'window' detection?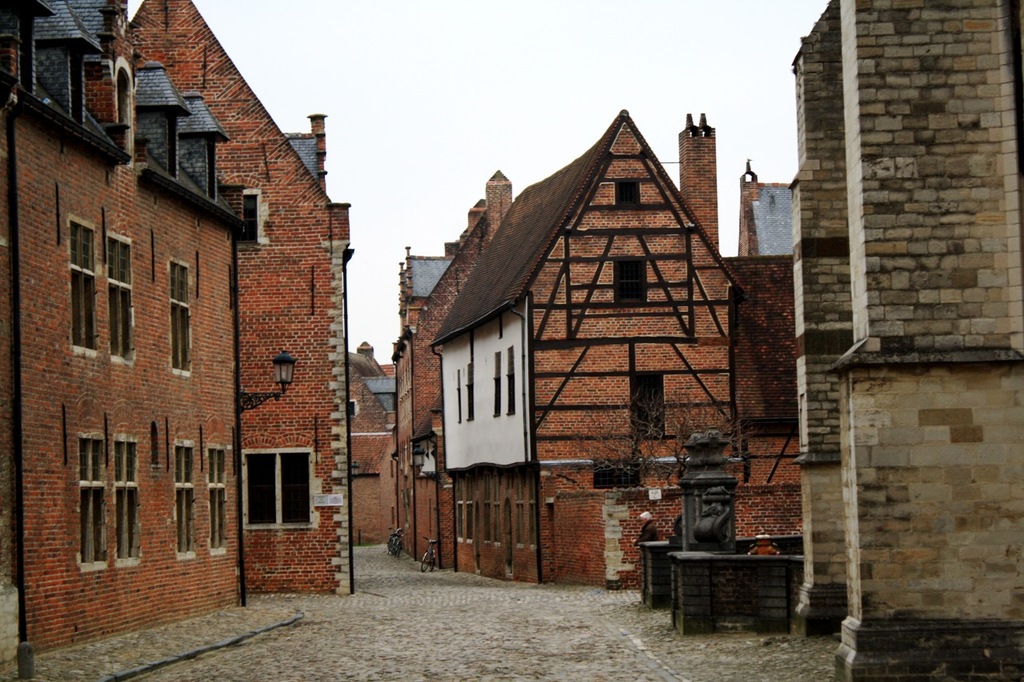
<box>80,436,102,565</box>
